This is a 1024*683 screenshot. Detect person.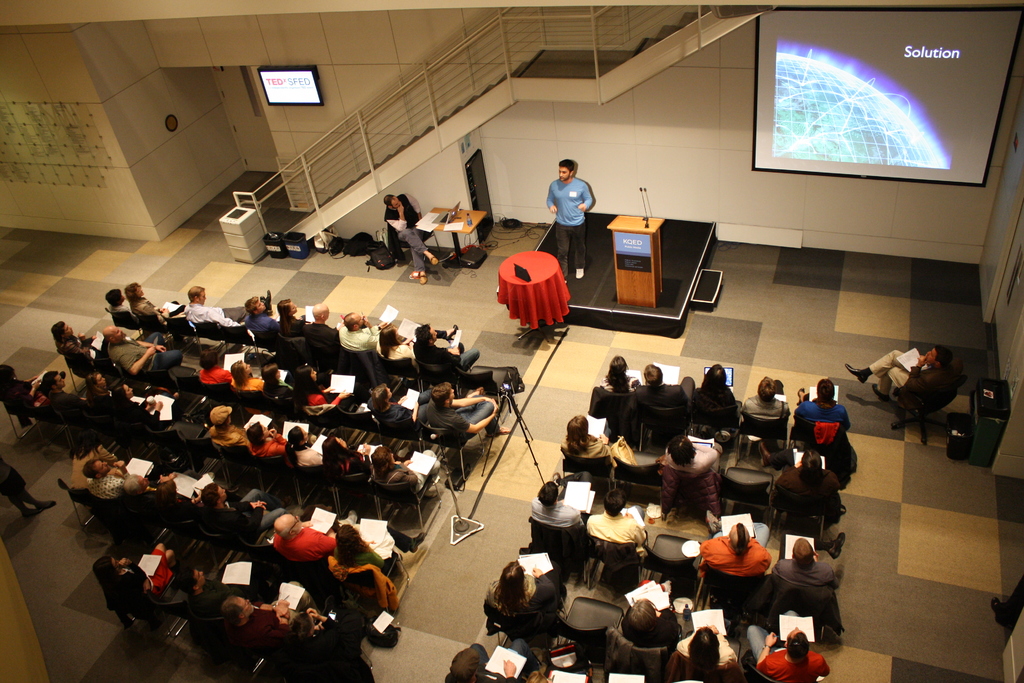
locate(603, 349, 646, 406).
